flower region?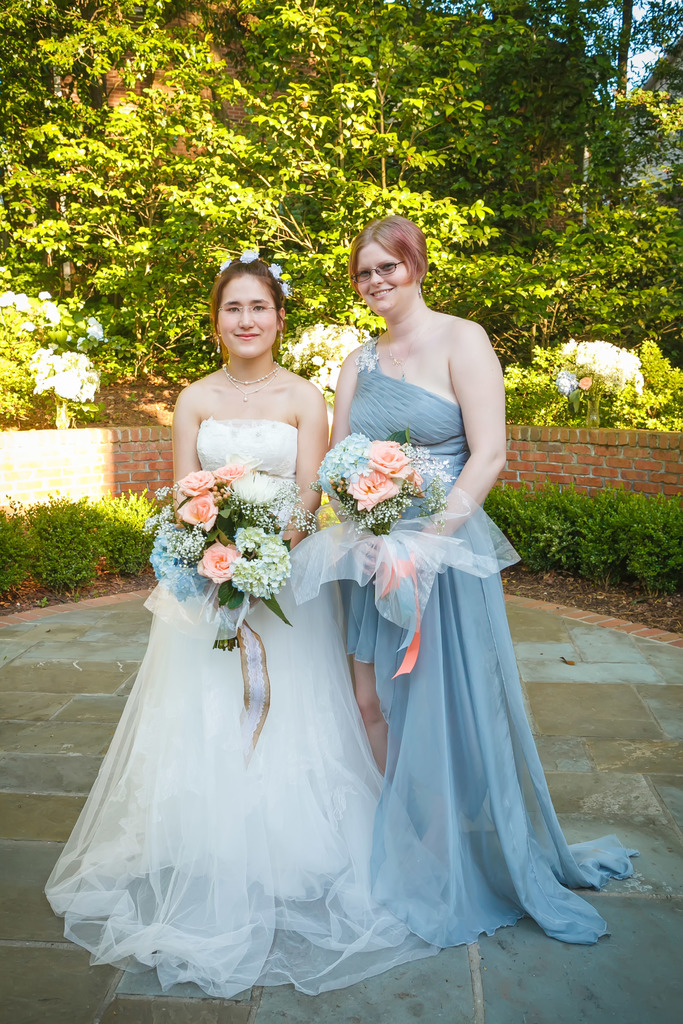
<box>195,539,242,586</box>
